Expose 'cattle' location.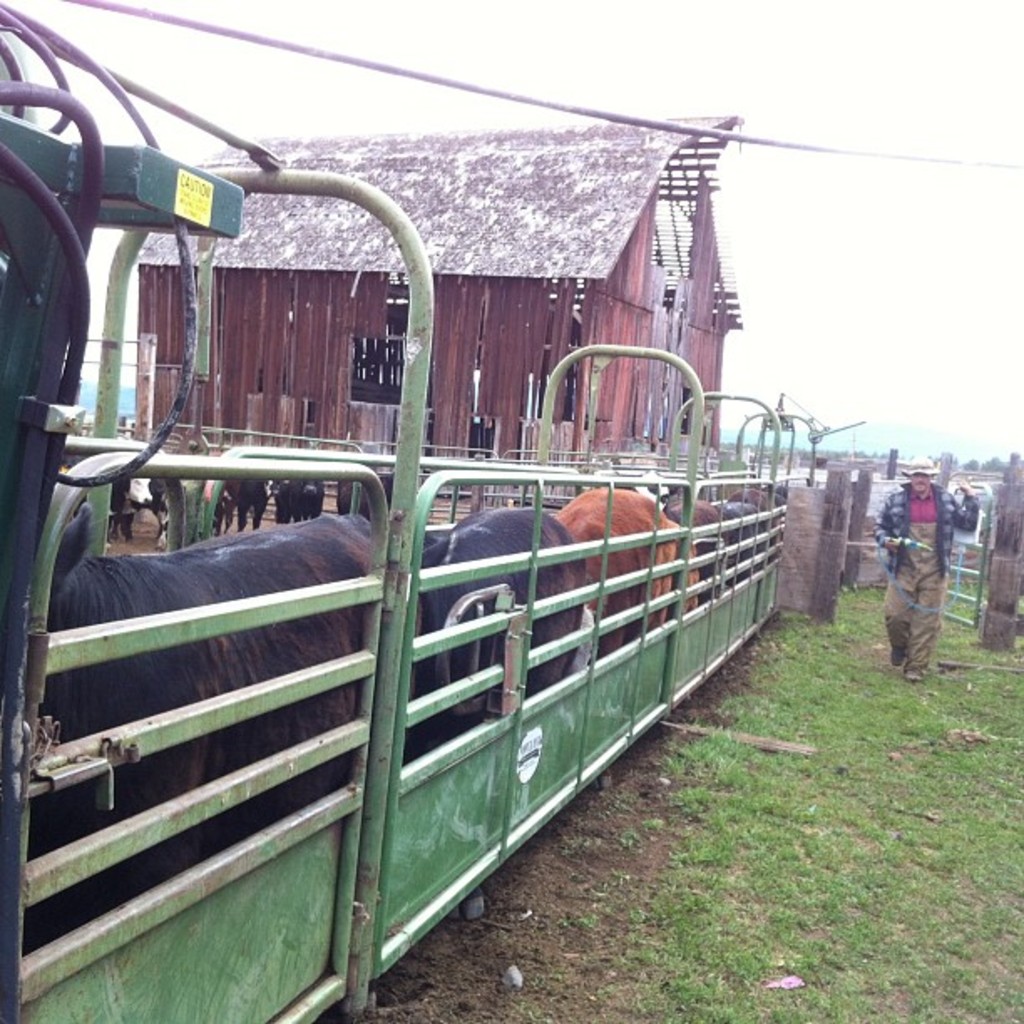
Exposed at rect(274, 479, 326, 524).
